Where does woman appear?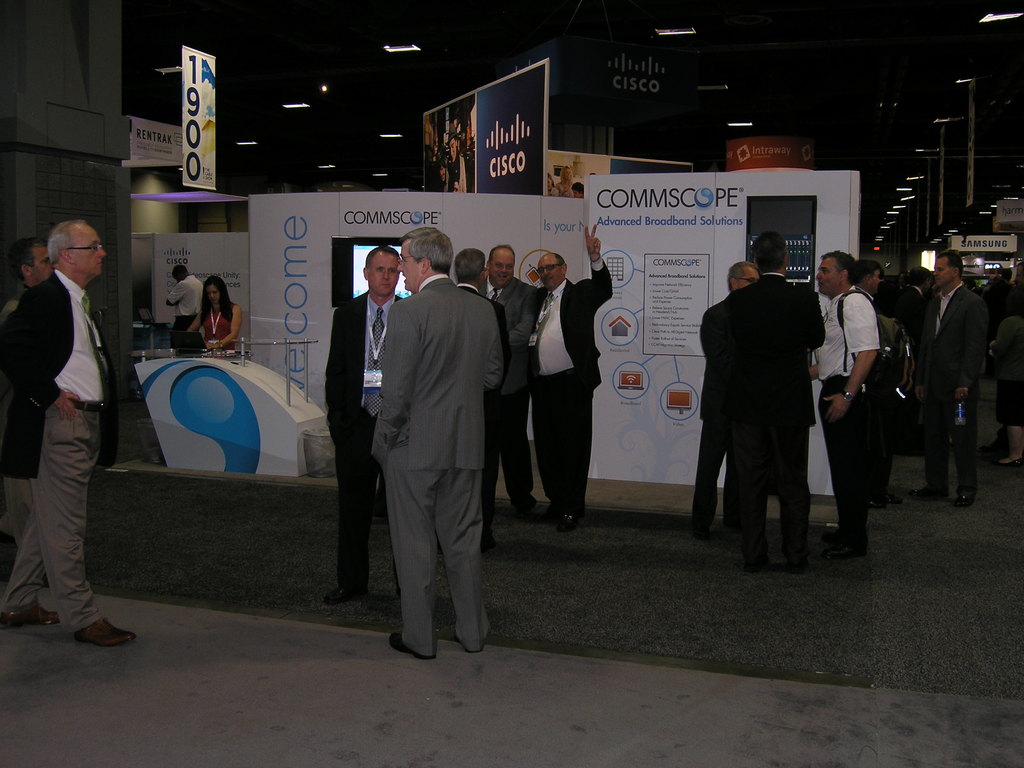
Appears at box(551, 166, 576, 199).
